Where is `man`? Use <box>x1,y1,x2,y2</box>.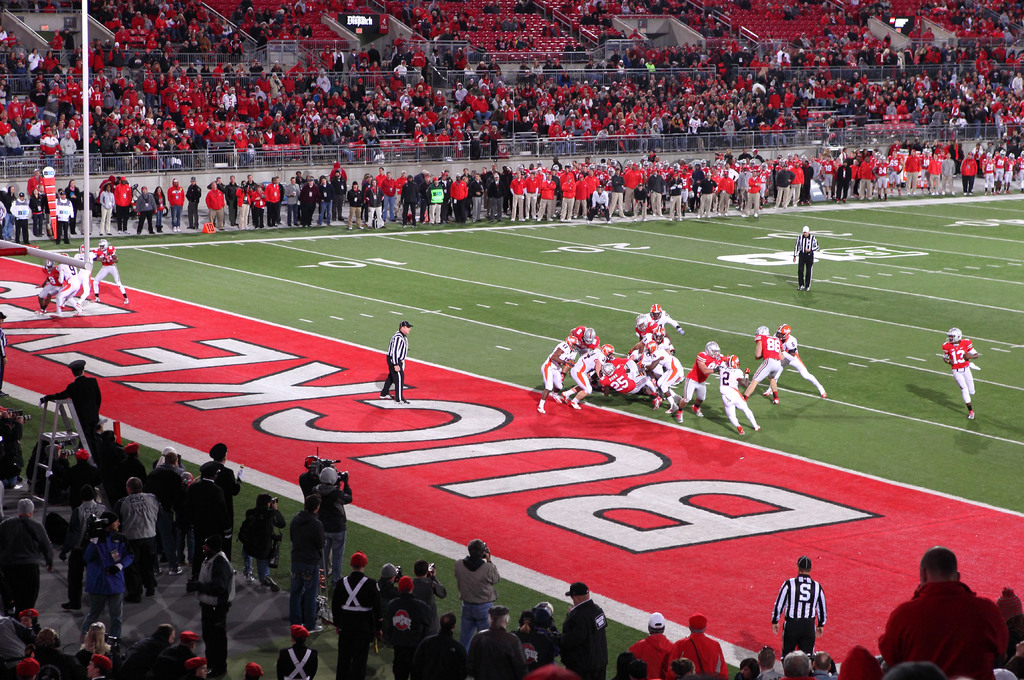
<box>0,40,12,53</box>.
